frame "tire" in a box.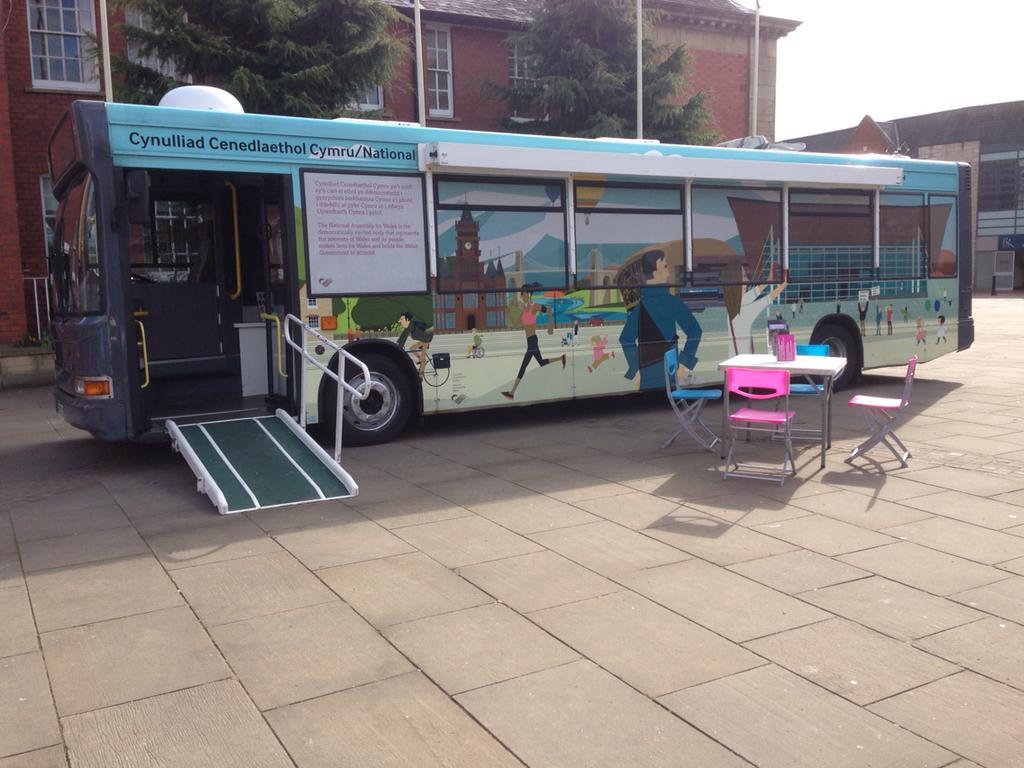
locate(475, 345, 486, 358).
